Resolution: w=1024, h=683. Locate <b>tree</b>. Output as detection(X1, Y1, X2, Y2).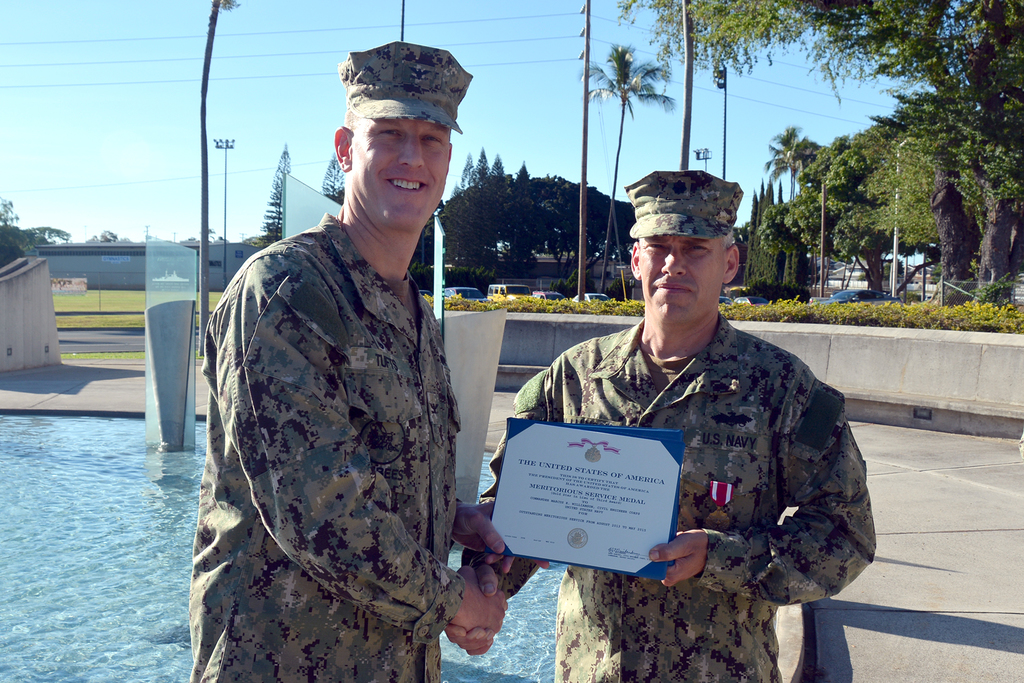
detection(410, 145, 640, 288).
